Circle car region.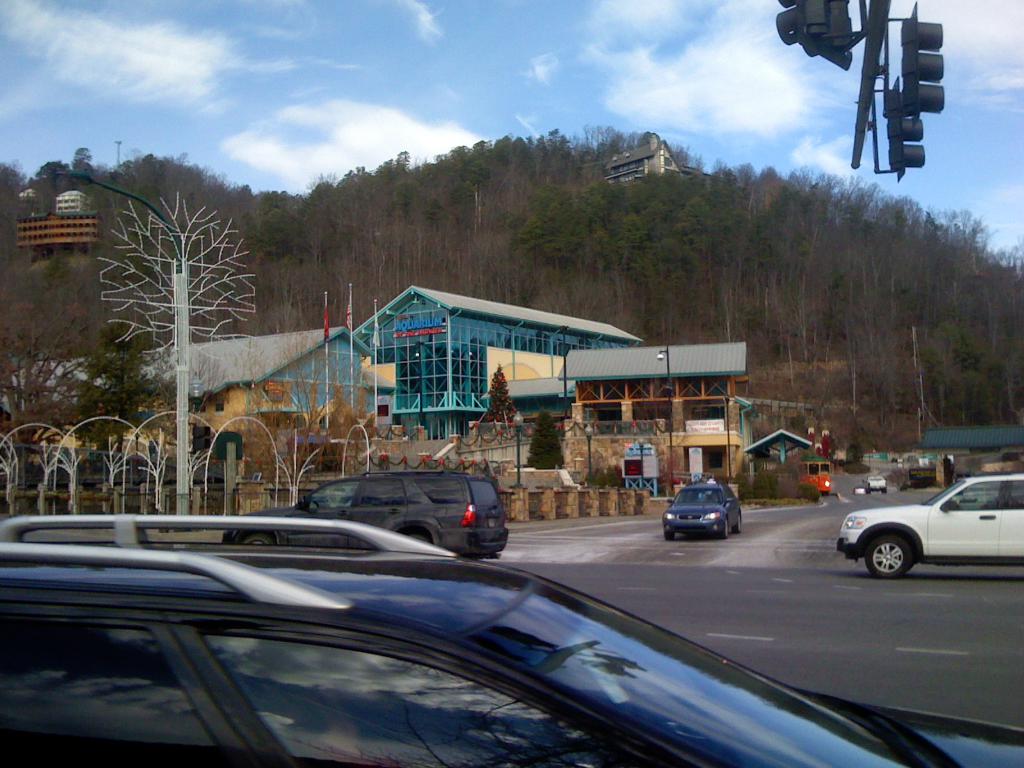
Region: pyautogui.locateOnScreen(660, 477, 743, 540).
